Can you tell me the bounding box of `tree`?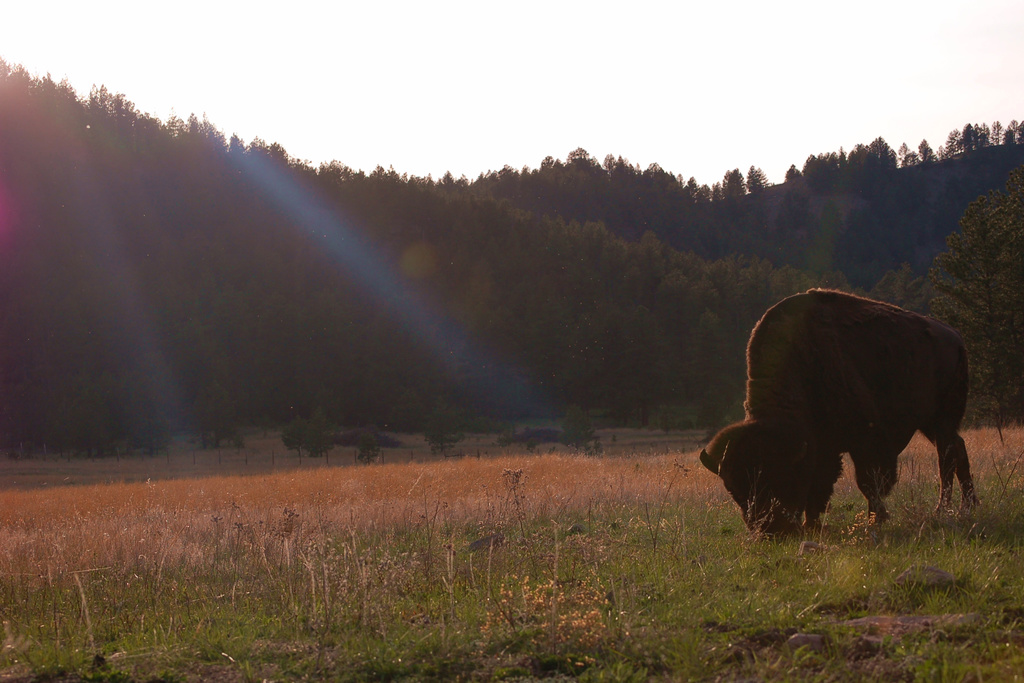
locate(708, 165, 748, 201).
